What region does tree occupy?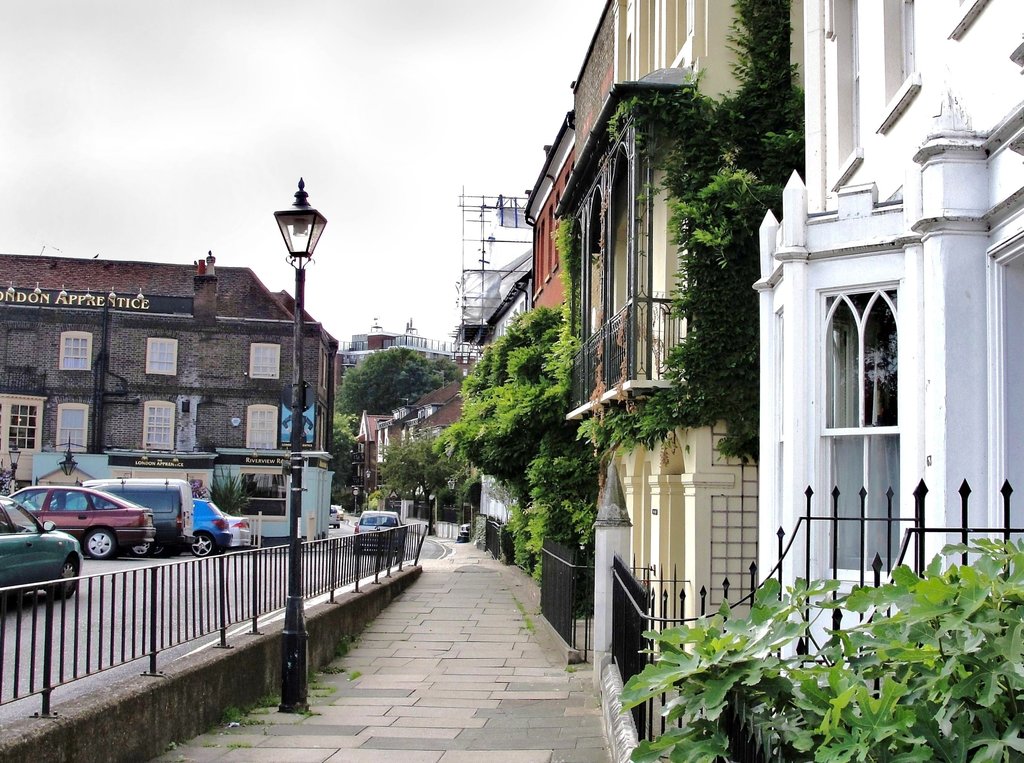
l=606, t=0, r=835, b=473.
